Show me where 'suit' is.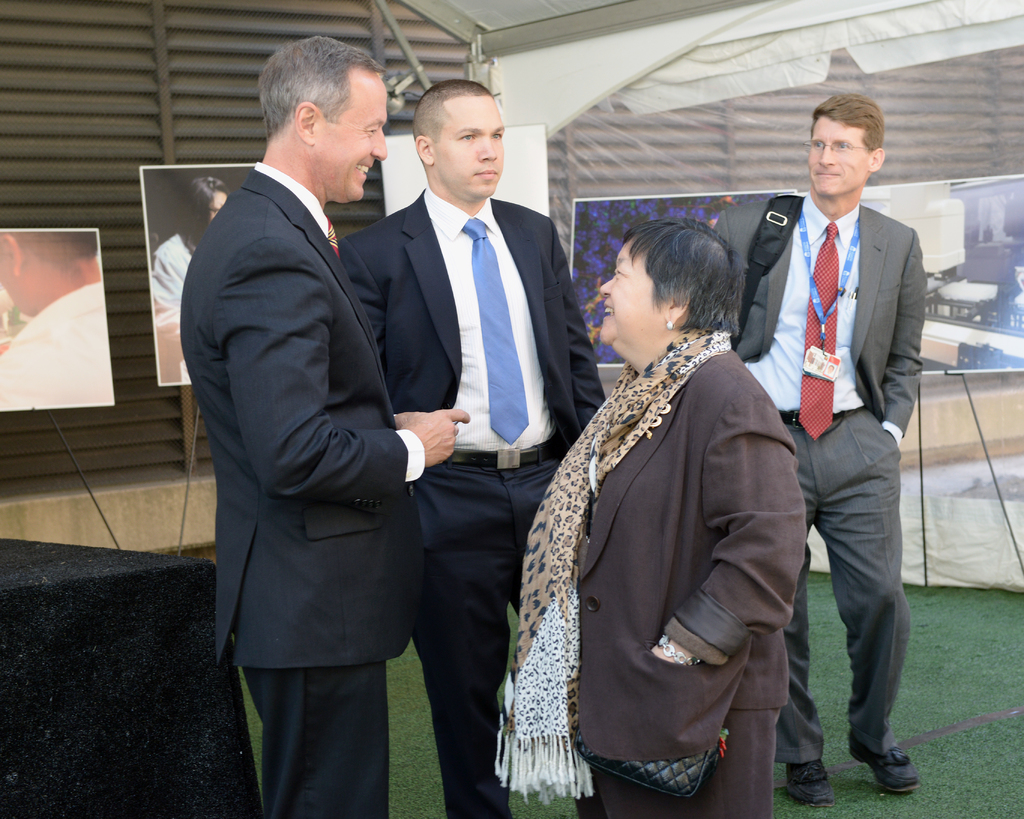
'suit' is at [711, 191, 931, 763].
